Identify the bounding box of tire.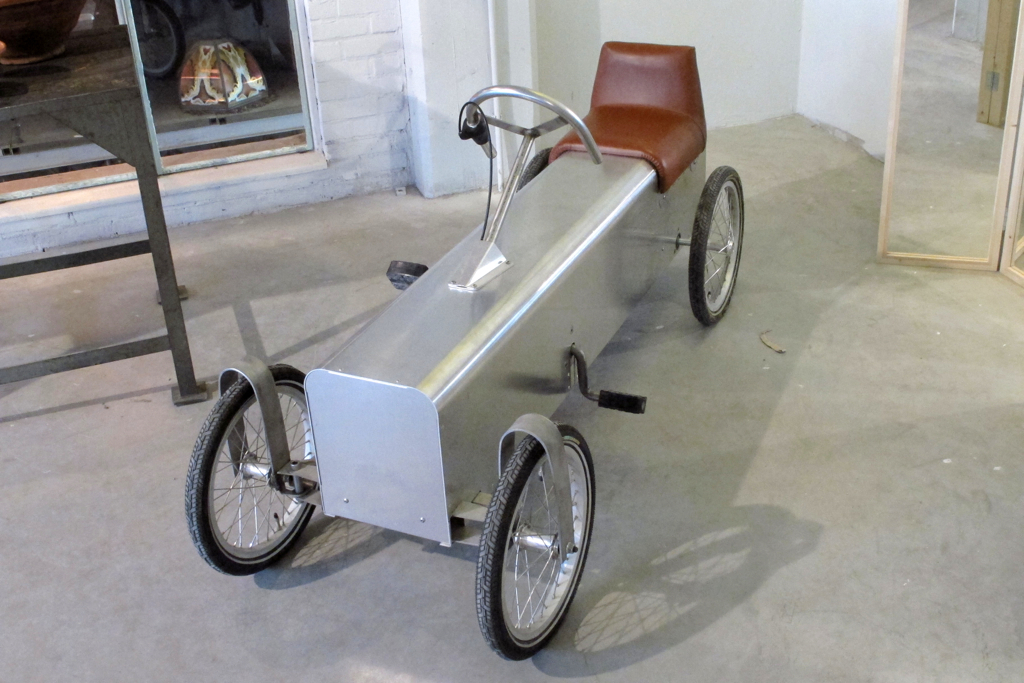
BBox(479, 412, 598, 663).
